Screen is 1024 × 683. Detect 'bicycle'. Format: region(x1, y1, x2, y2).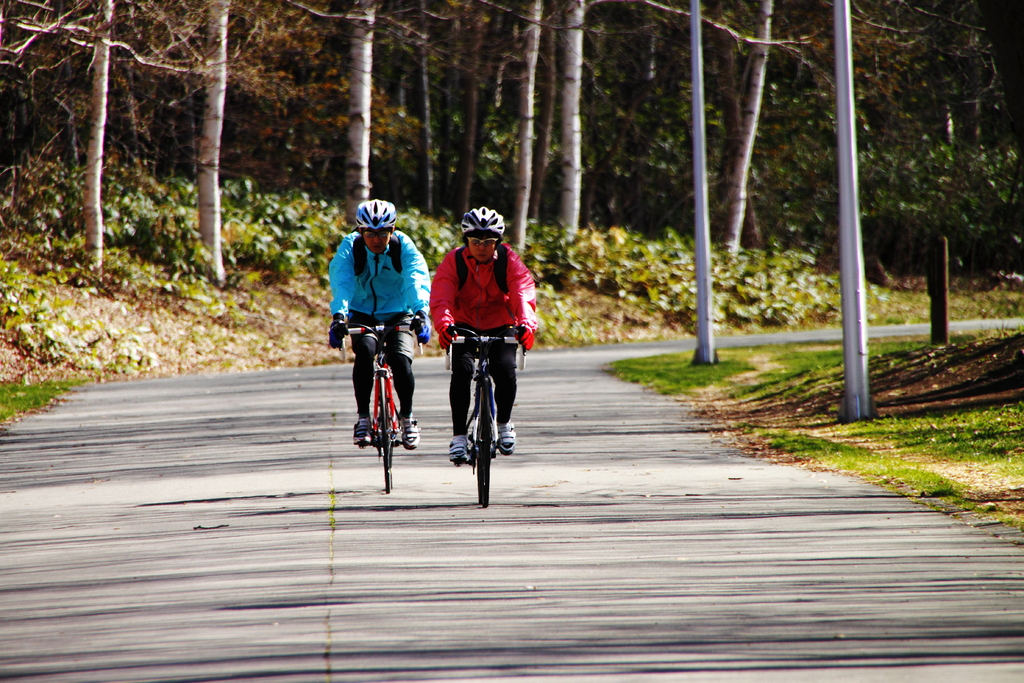
region(328, 318, 426, 496).
